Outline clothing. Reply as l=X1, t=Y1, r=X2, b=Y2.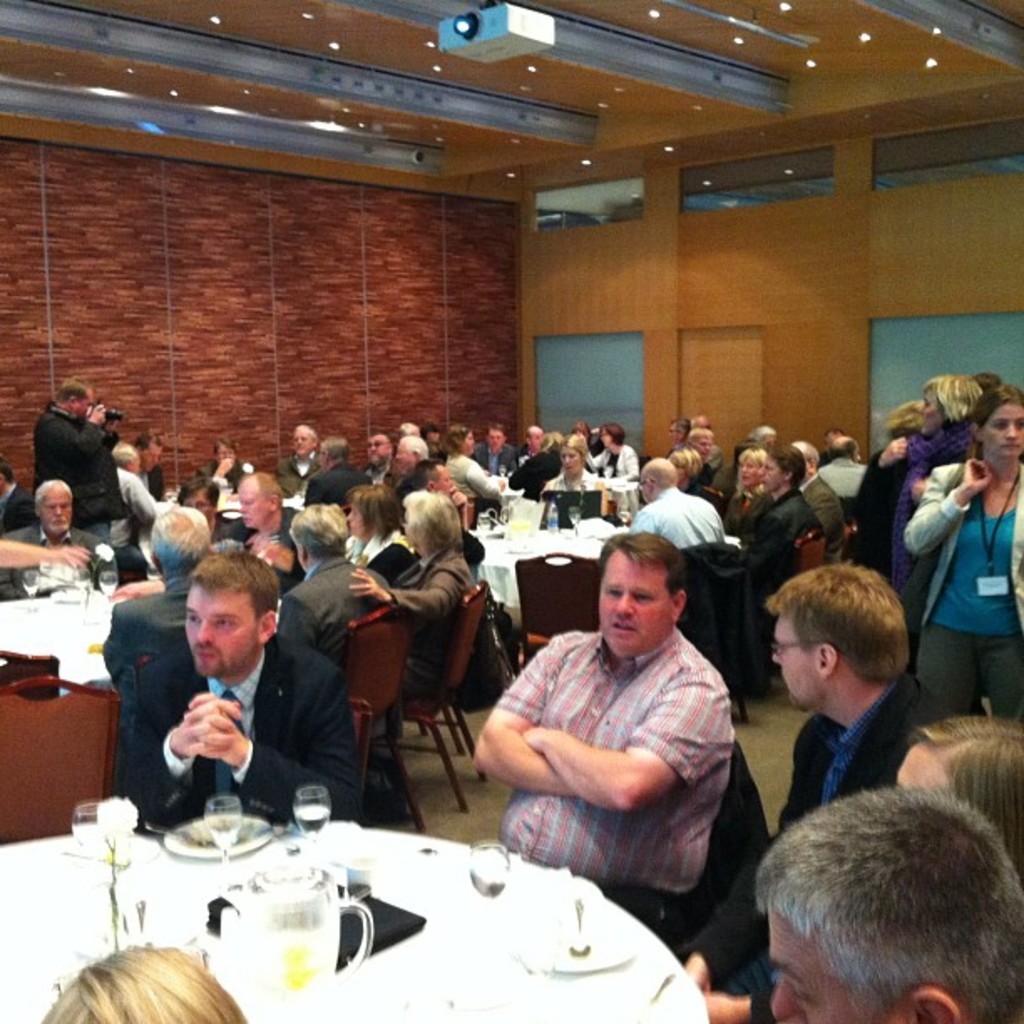
l=673, t=668, r=957, b=1022.
